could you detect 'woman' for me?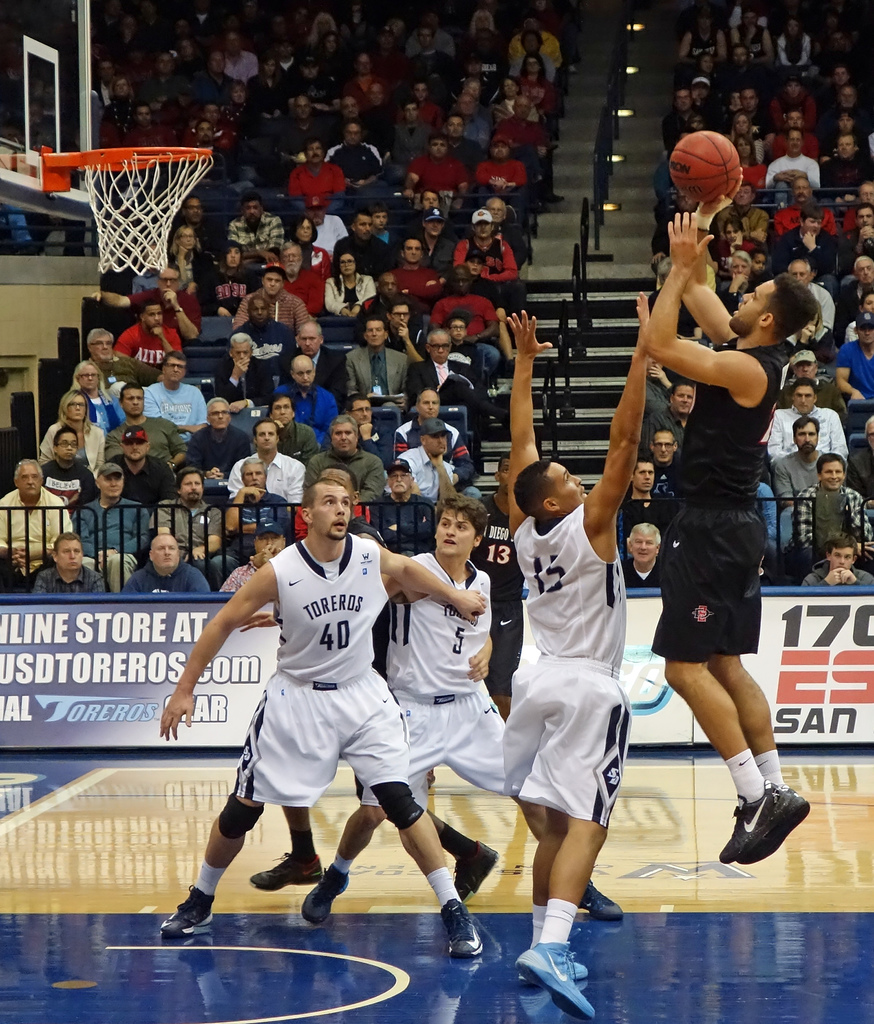
Detection result: bbox=(280, 213, 335, 279).
